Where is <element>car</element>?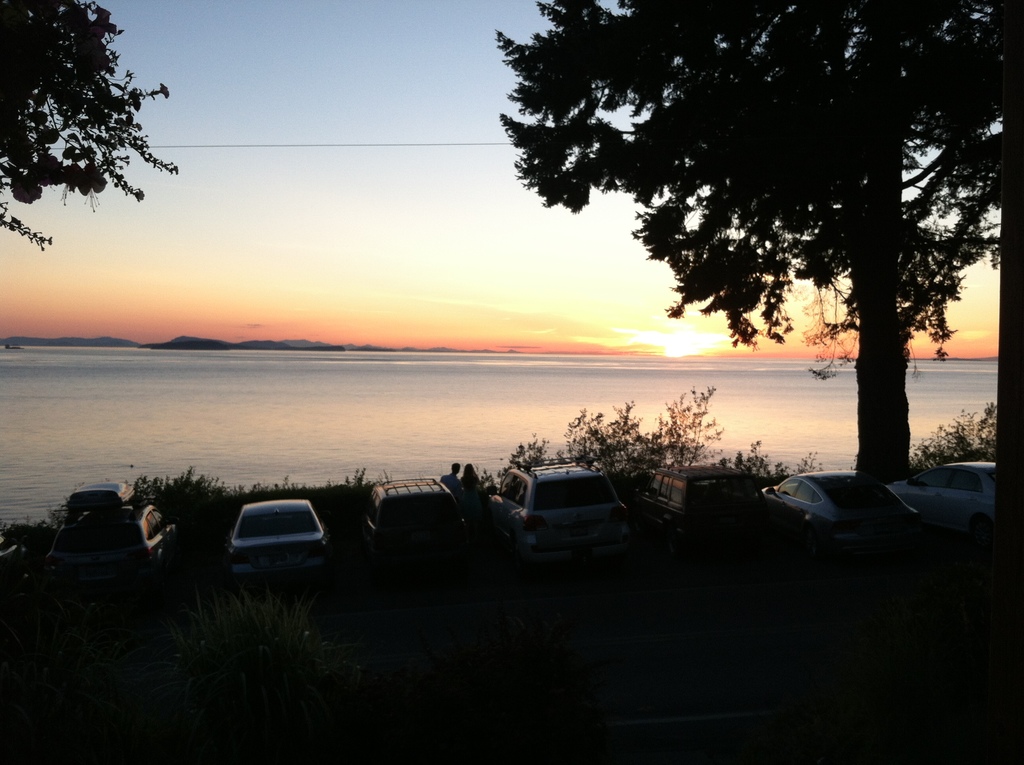
region(493, 456, 631, 561).
